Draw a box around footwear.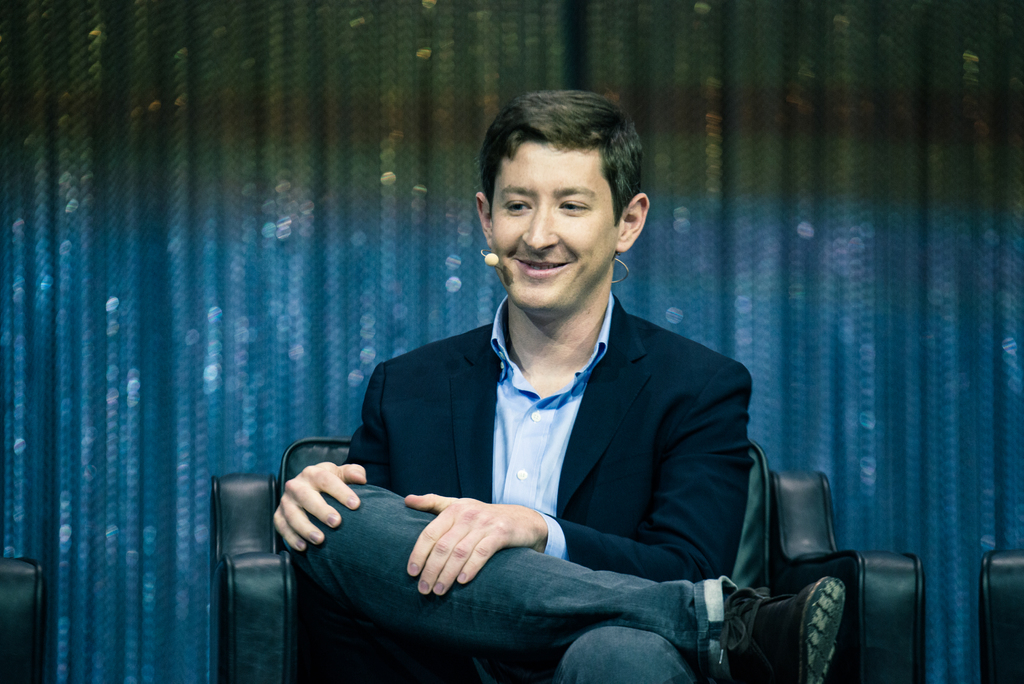
<box>723,574,849,683</box>.
